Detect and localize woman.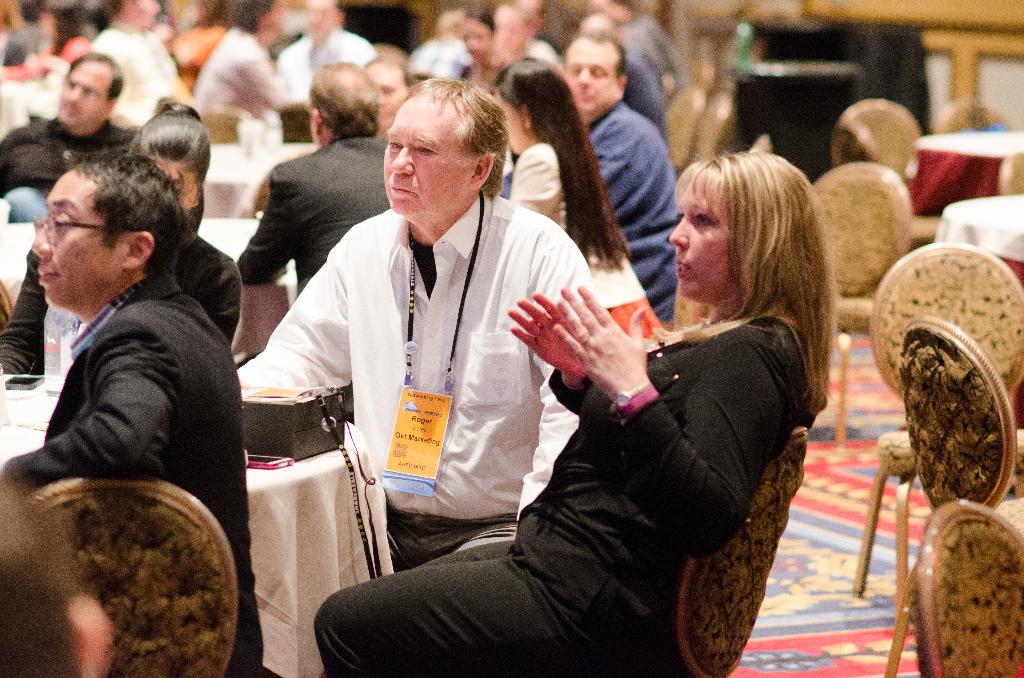
Localized at region(398, 126, 792, 673).
